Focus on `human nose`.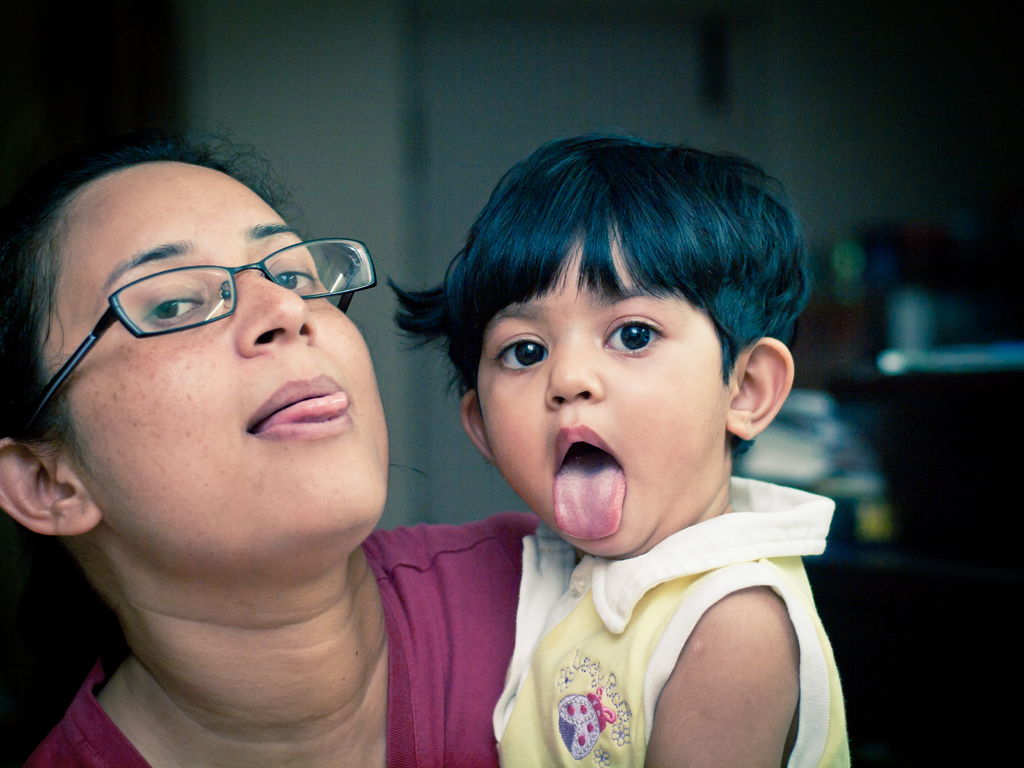
Focused at (232, 268, 318, 357).
